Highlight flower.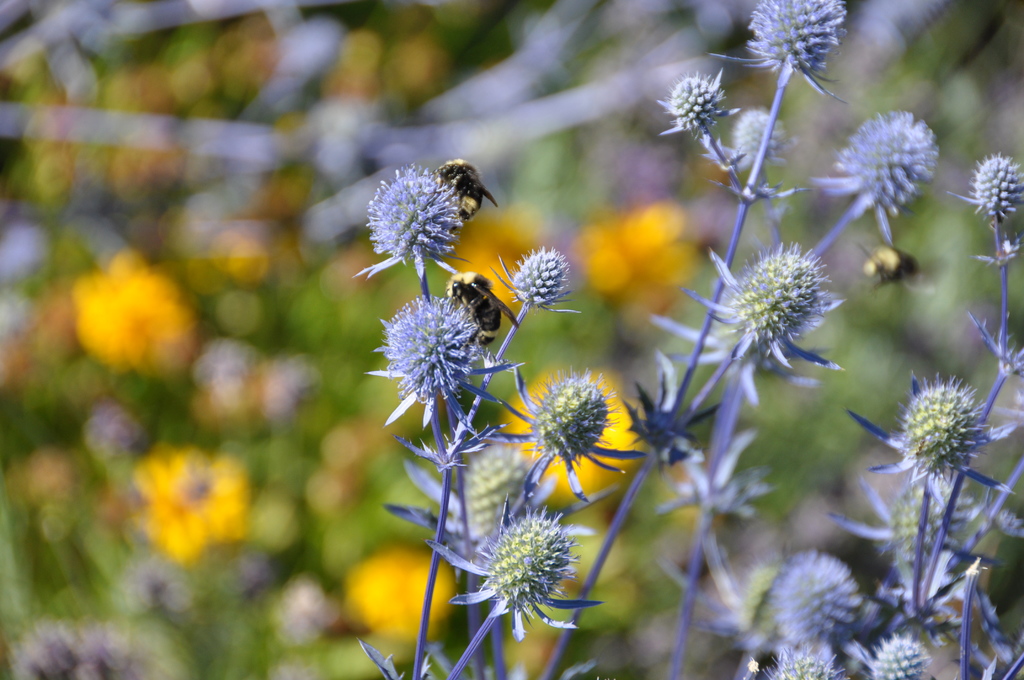
Highlighted region: 767,548,867,647.
